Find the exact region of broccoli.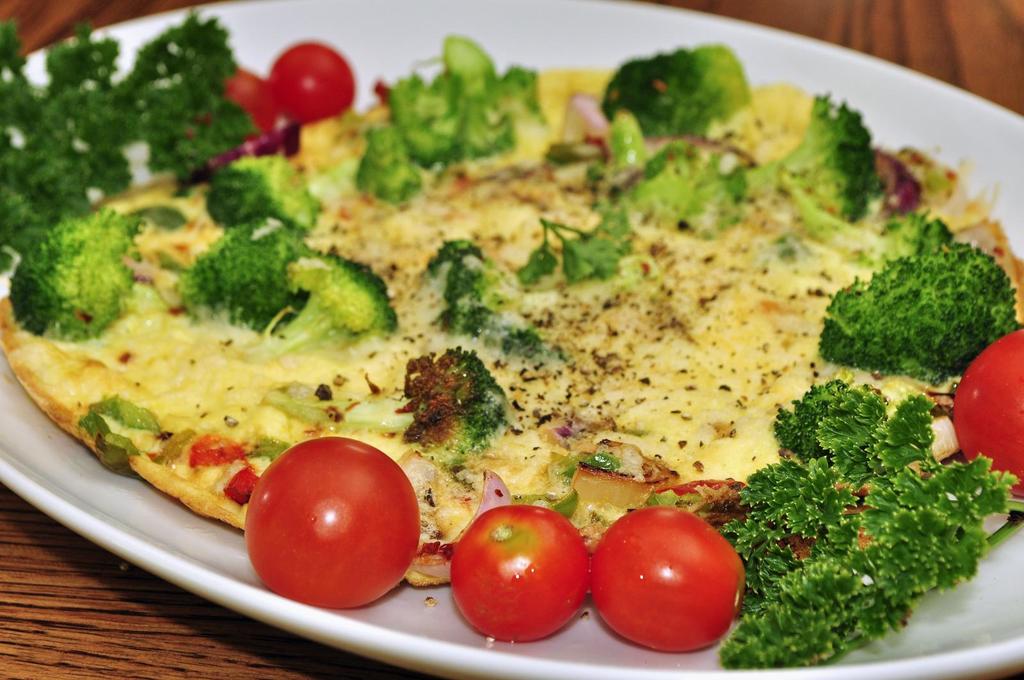
Exact region: (x1=7, y1=214, x2=138, y2=340).
